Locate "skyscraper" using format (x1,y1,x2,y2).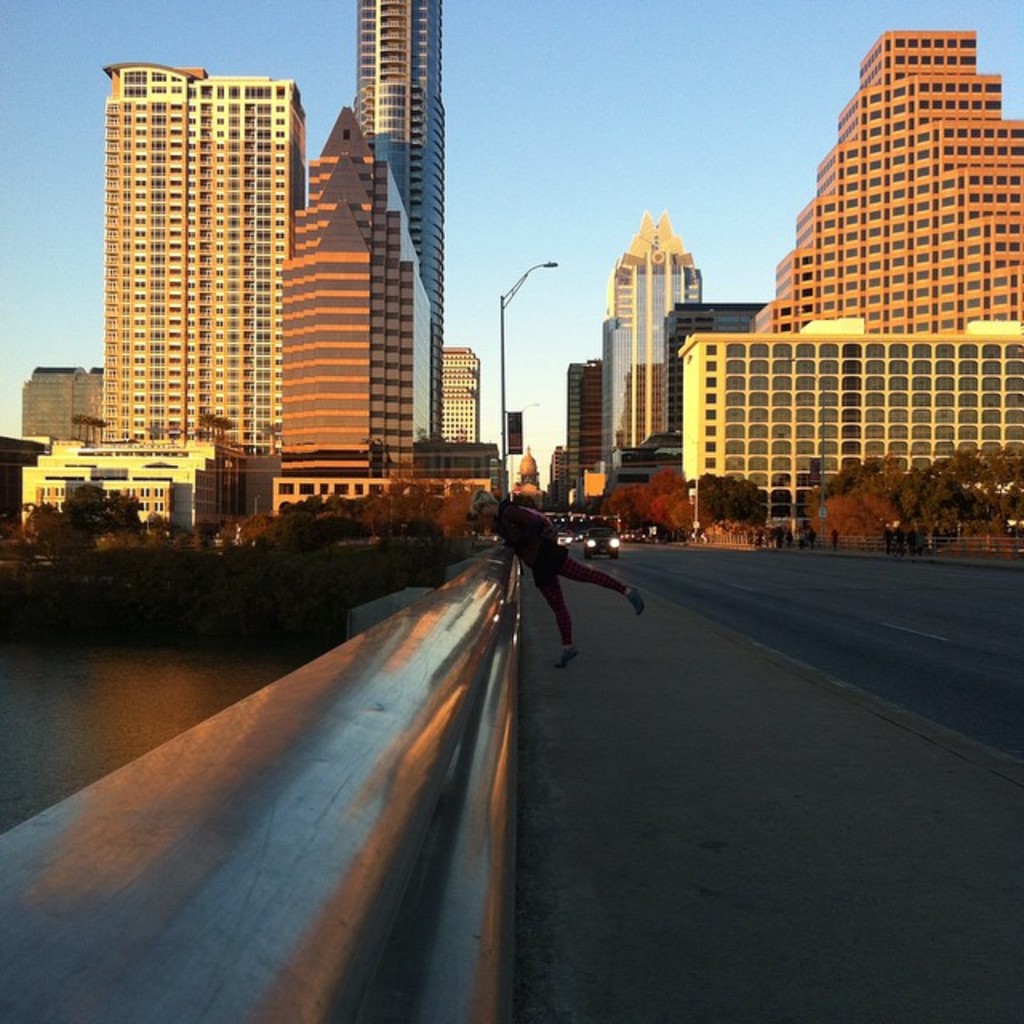
(350,0,443,453).
